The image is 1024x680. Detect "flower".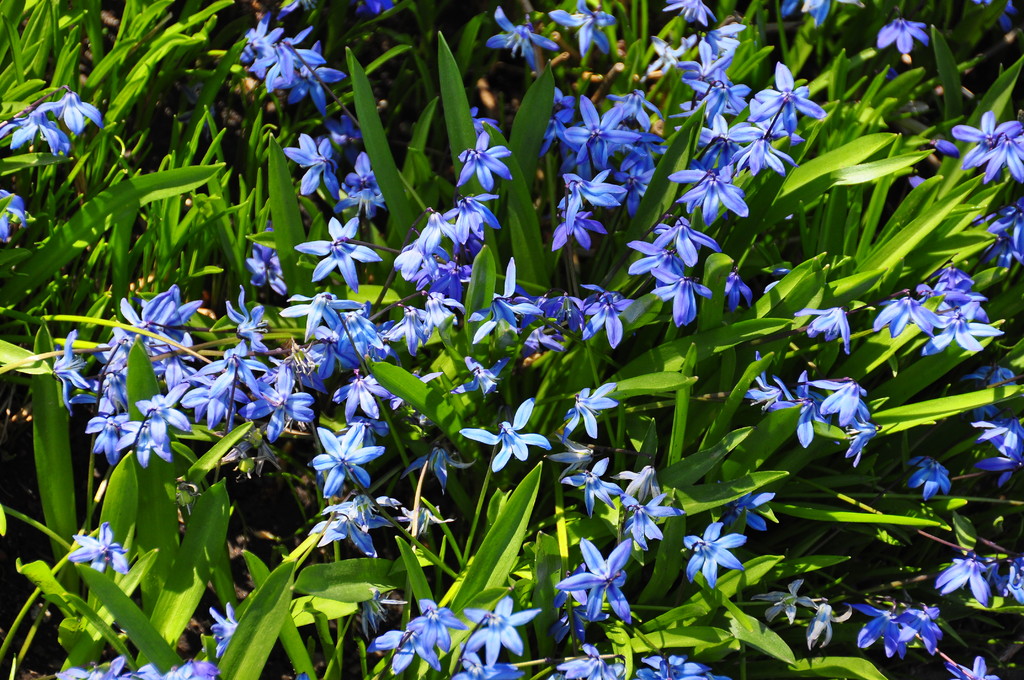
Detection: x1=794 y1=305 x2=851 y2=355.
